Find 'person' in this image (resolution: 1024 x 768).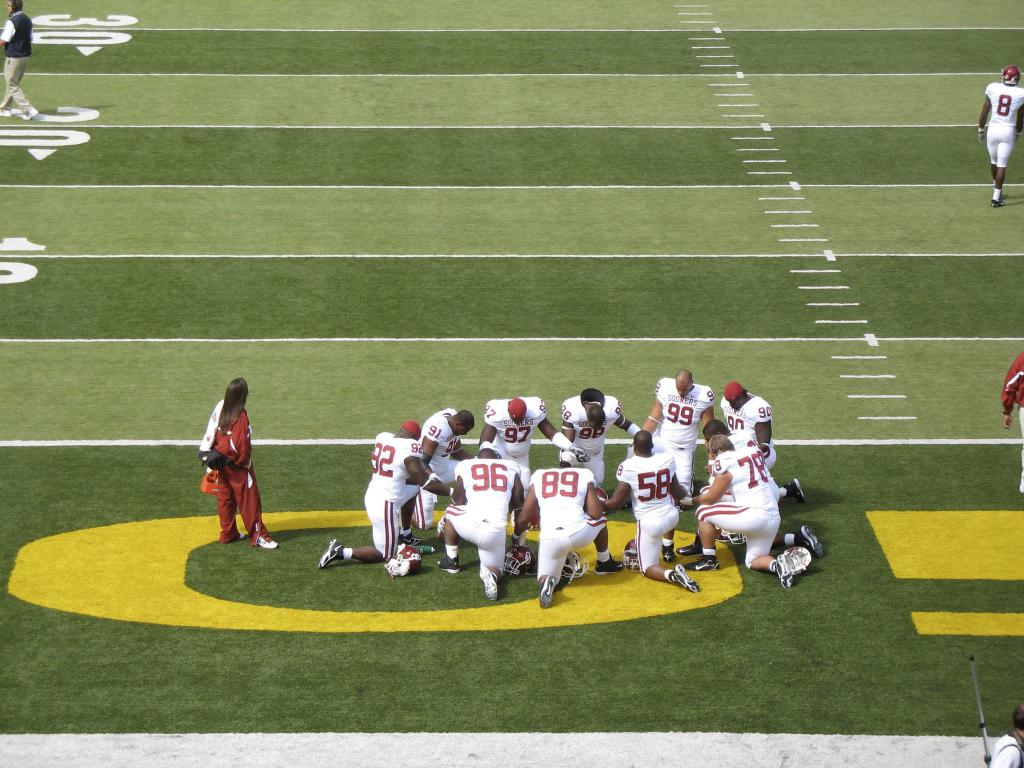
[left=680, top=431, right=818, bottom=586].
